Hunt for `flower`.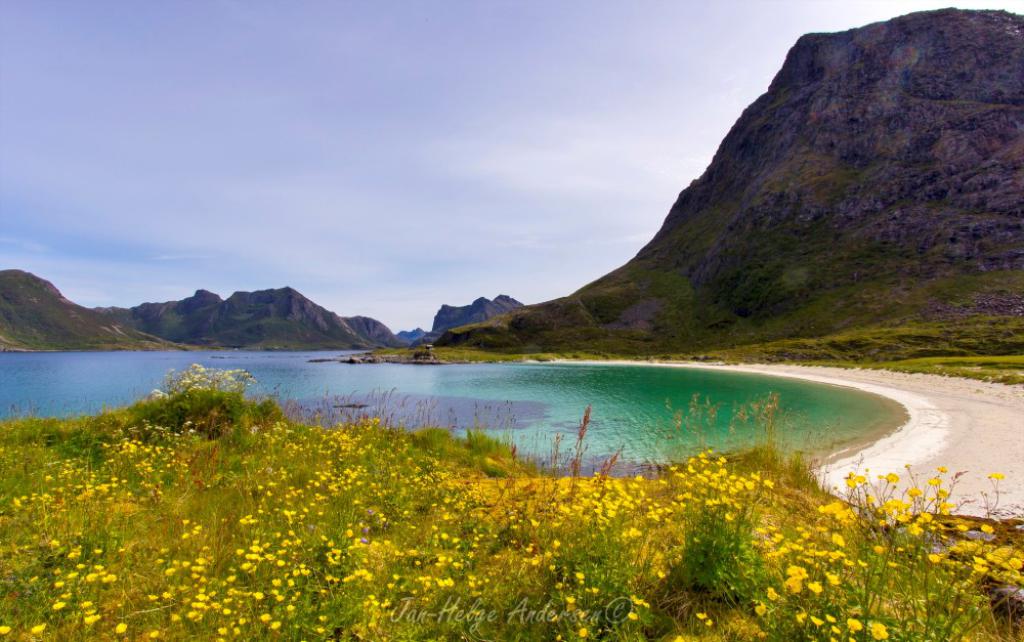
Hunted down at x1=845 y1=617 x2=863 y2=633.
